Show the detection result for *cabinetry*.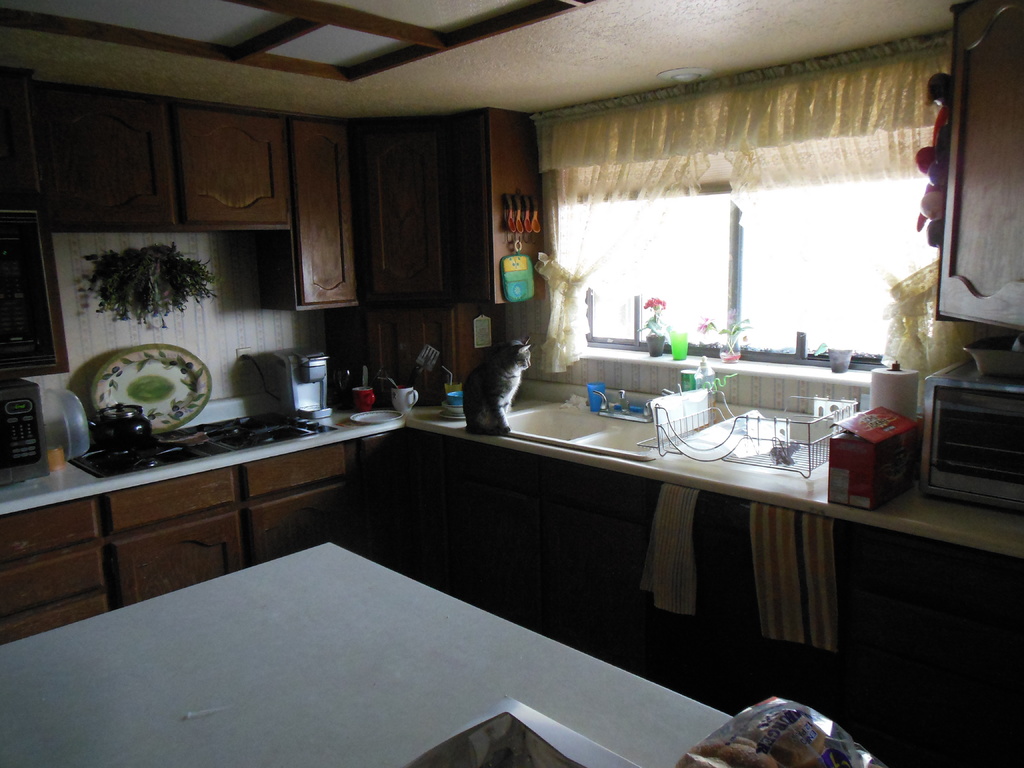
region(287, 121, 362, 308).
